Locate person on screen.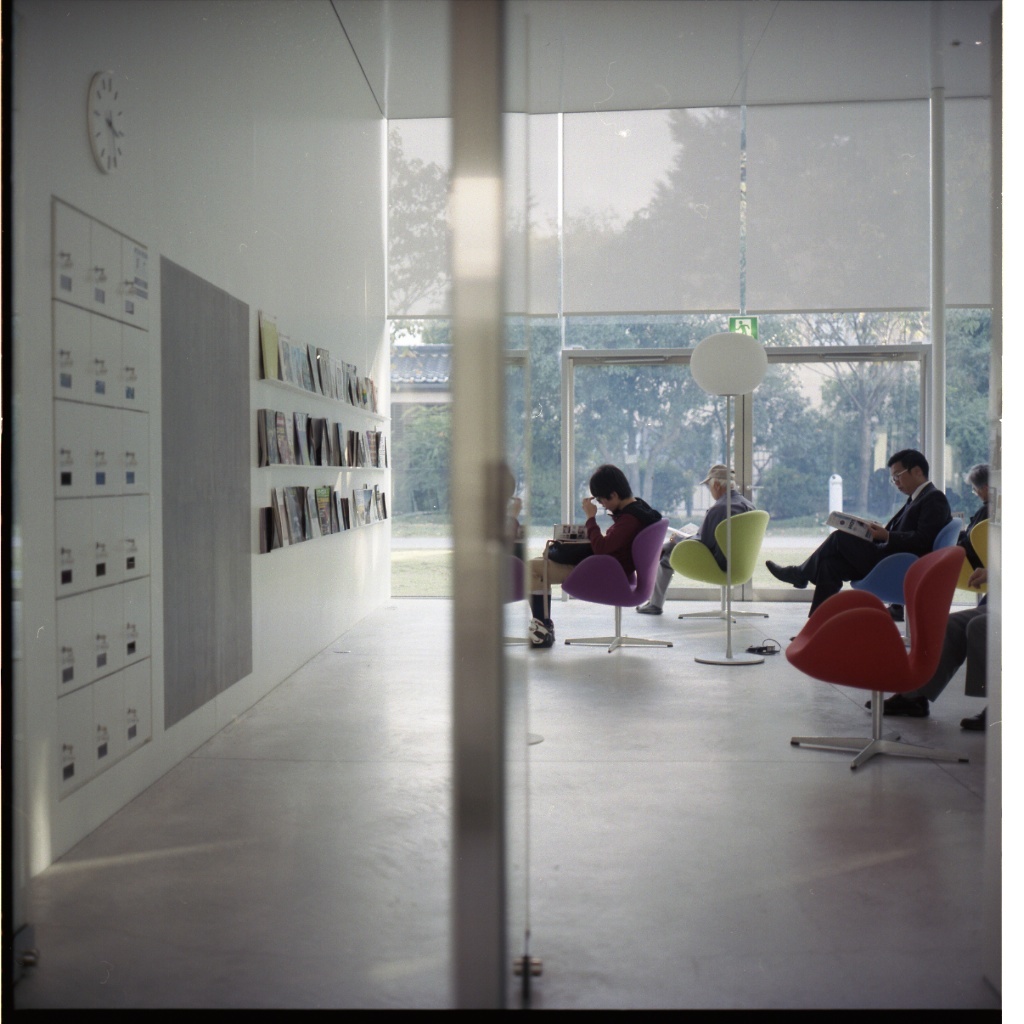
On screen at (766, 440, 943, 637).
